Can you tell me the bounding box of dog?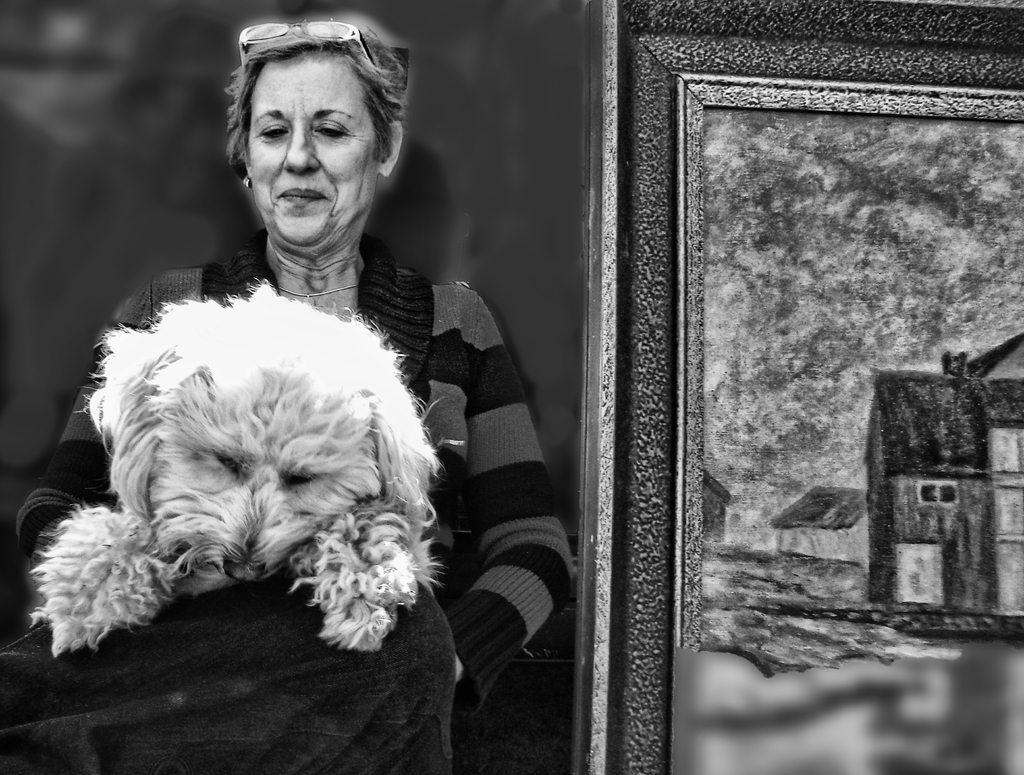
BBox(28, 274, 465, 649).
